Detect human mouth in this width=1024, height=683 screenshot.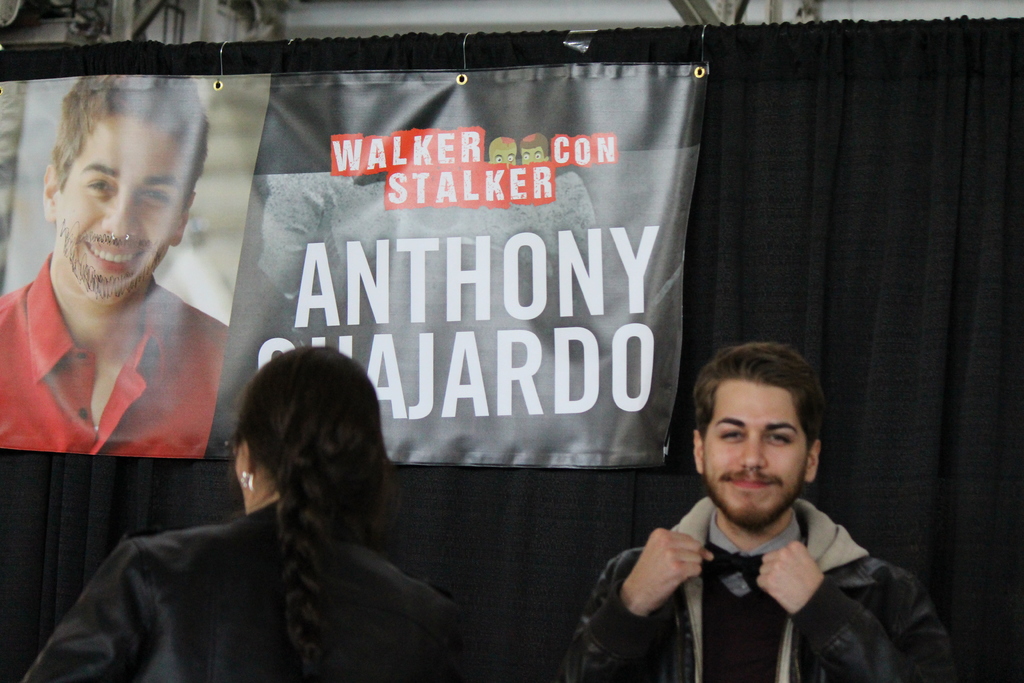
Detection: 721/472/776/495.
